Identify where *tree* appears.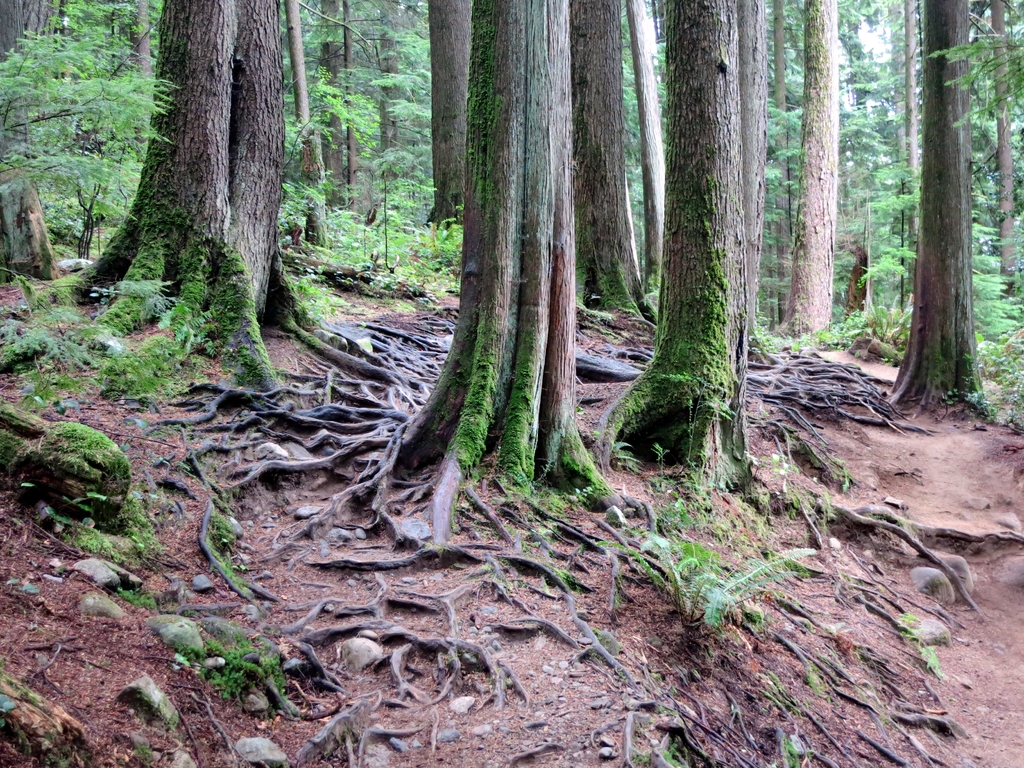
Appears at x1=868, y1=56, x2=1006, y2=393.
